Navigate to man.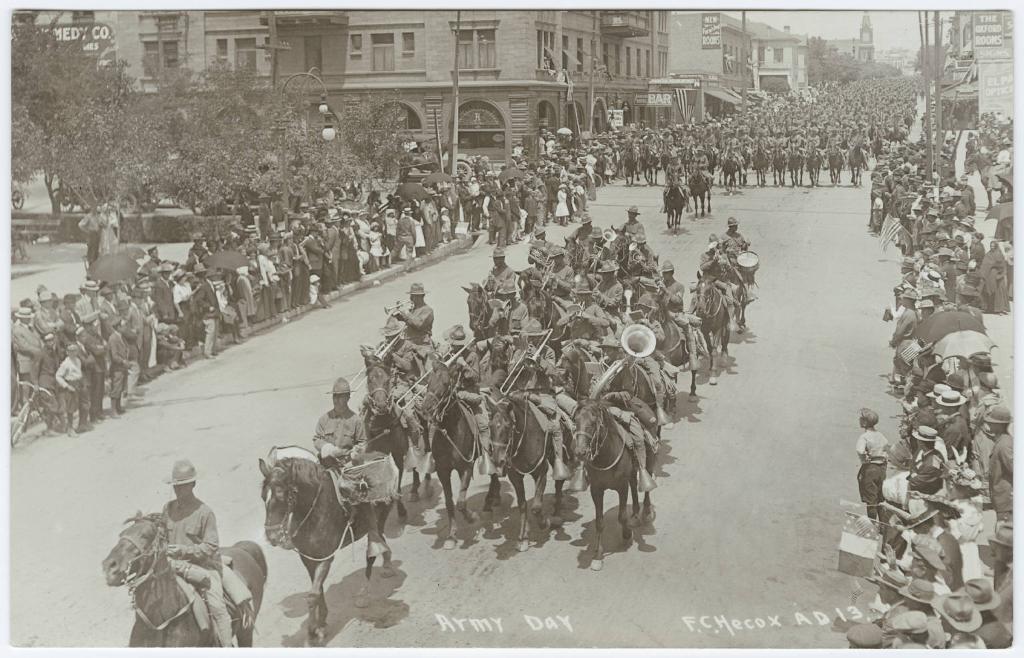
Navigation target: (x1=651, y1=257, x2=695, y2=372).
